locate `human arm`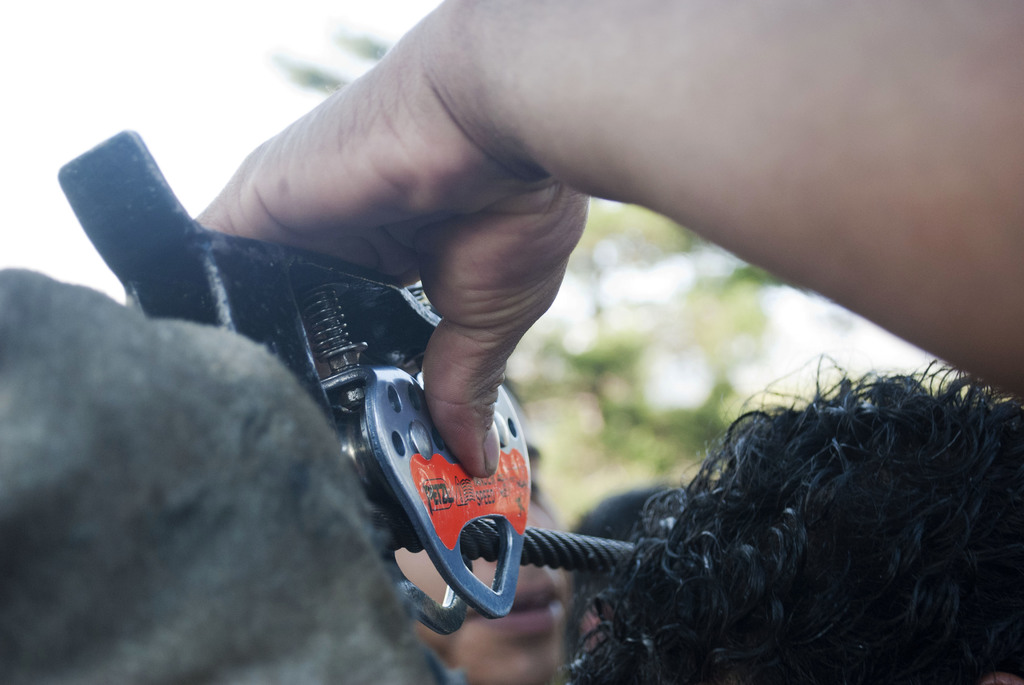
<bbox>192, 0, 1023, 475</bbox>
